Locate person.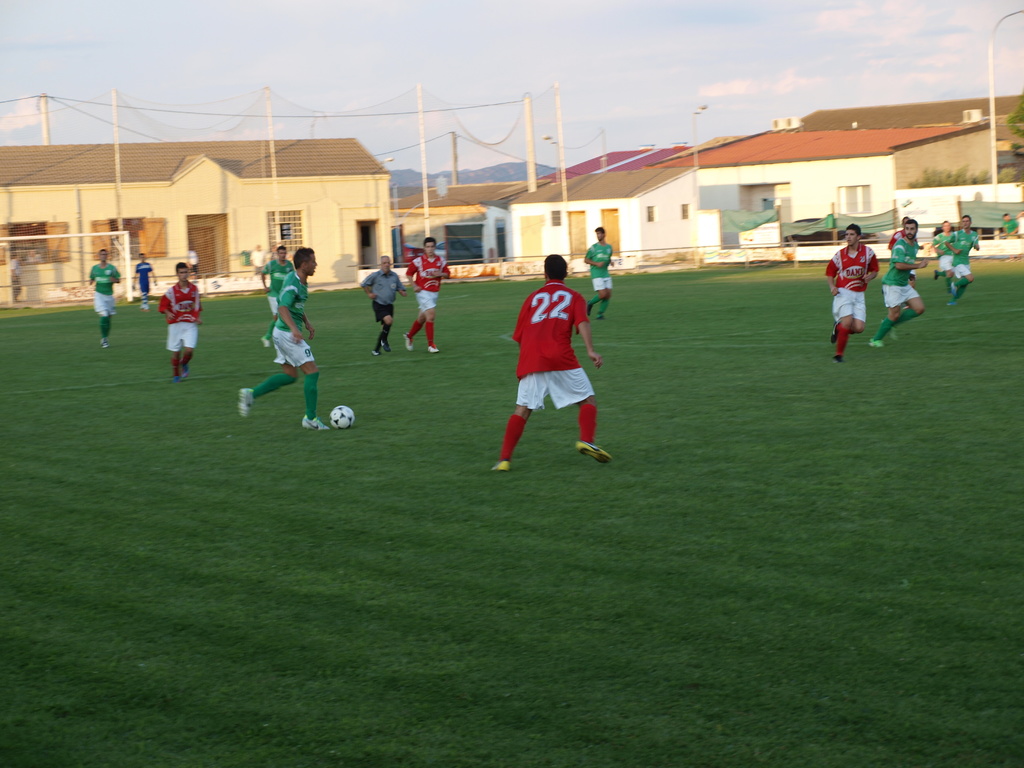
Bounding box: [236, 243, 336, 431].
